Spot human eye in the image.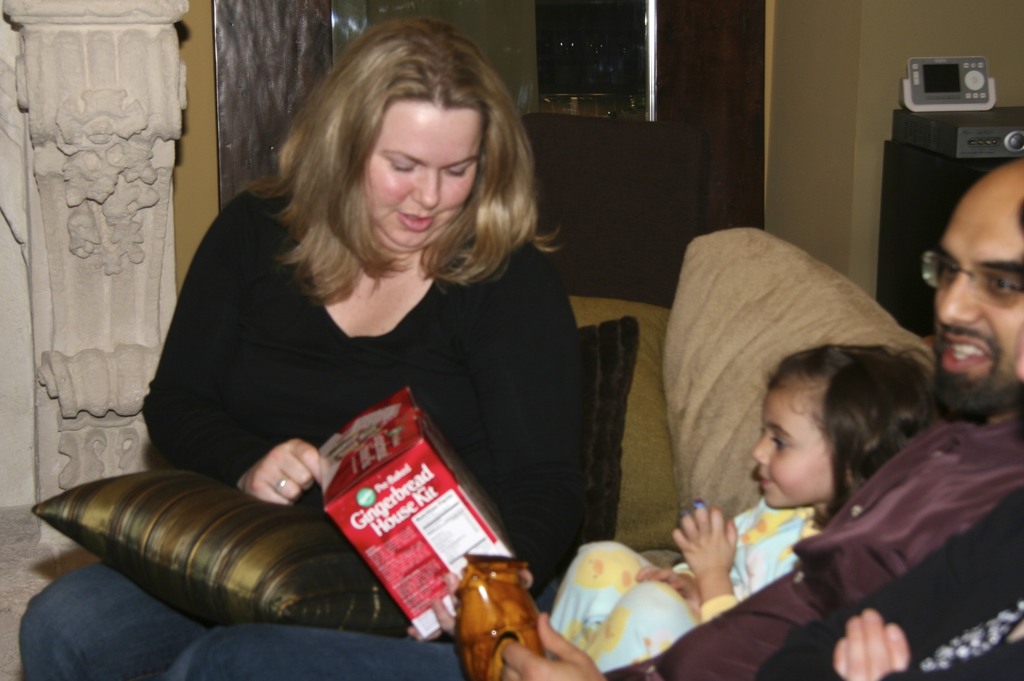
human eye found at bbox(989, 275, 1014, 295).
